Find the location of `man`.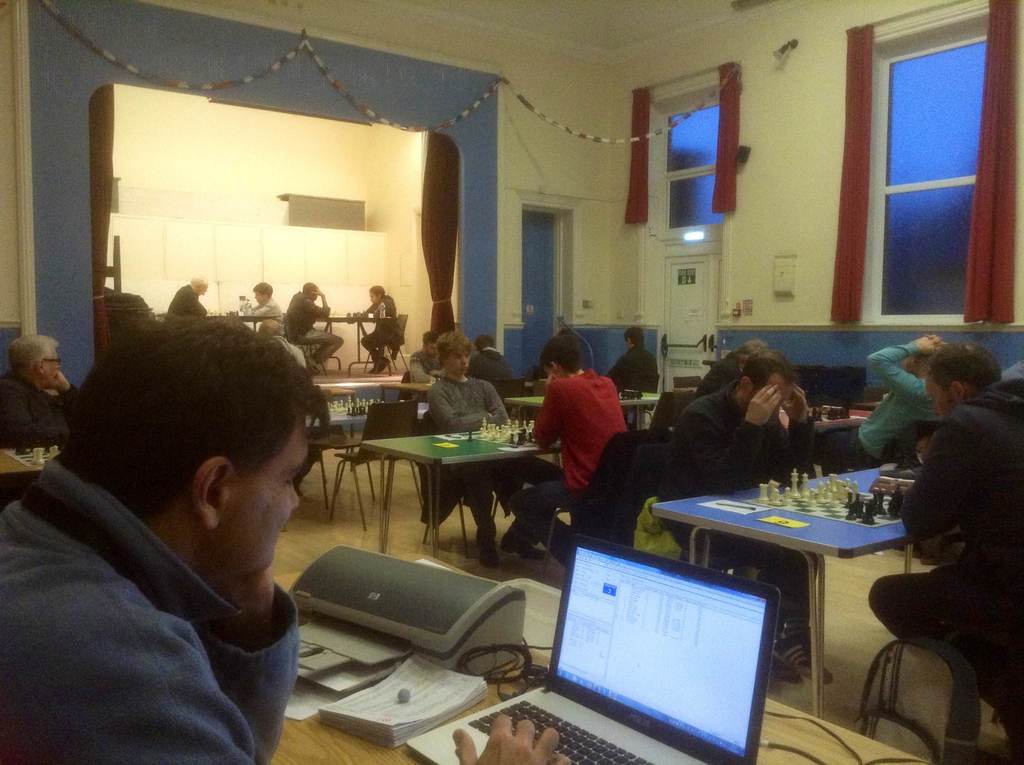
Location: 278 280 346 370.
